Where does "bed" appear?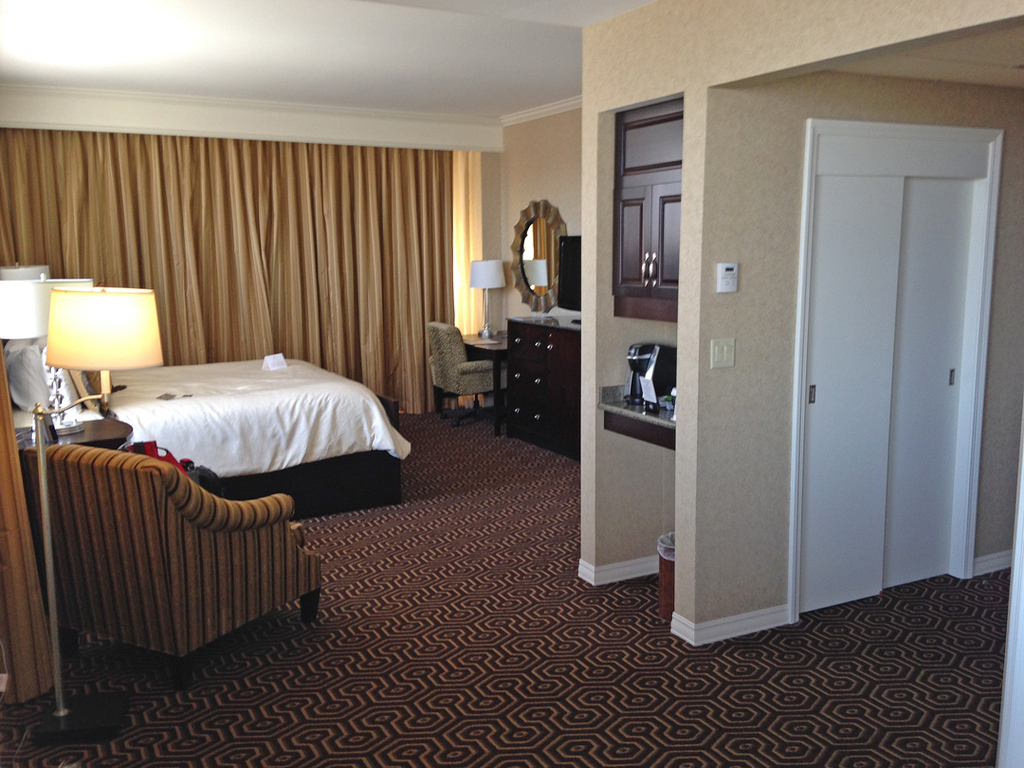
Appears at (left=0, top=332, right=410, bottom=503).
